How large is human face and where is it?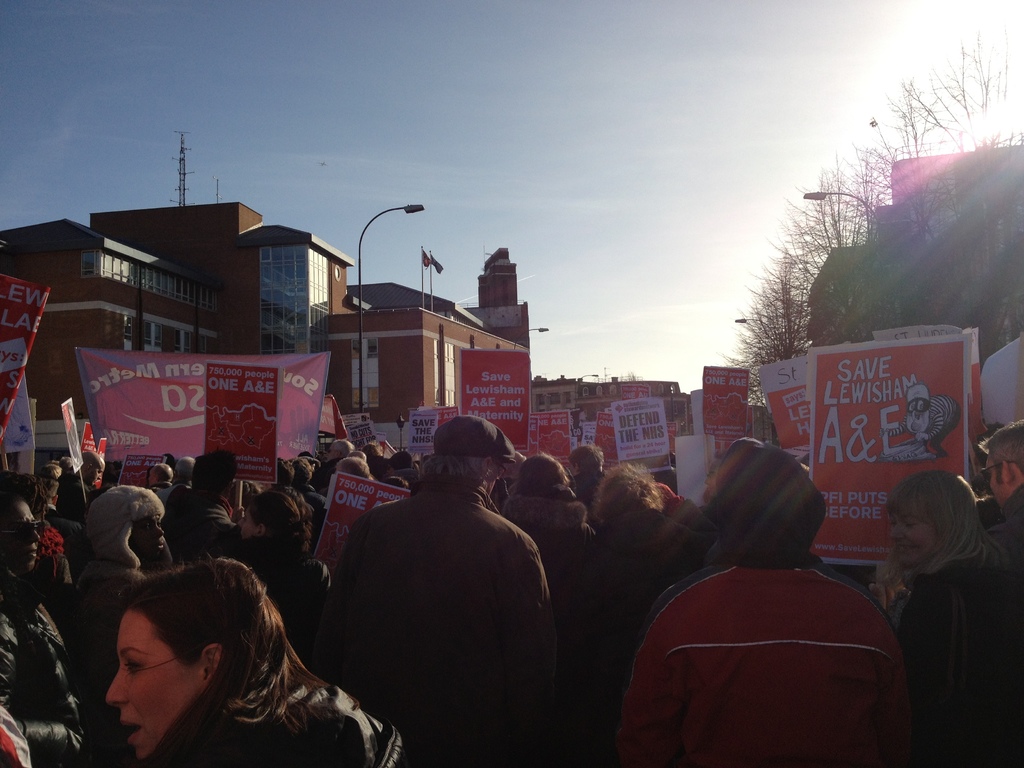
Bounding box: box(887, 508, 948, 564).
